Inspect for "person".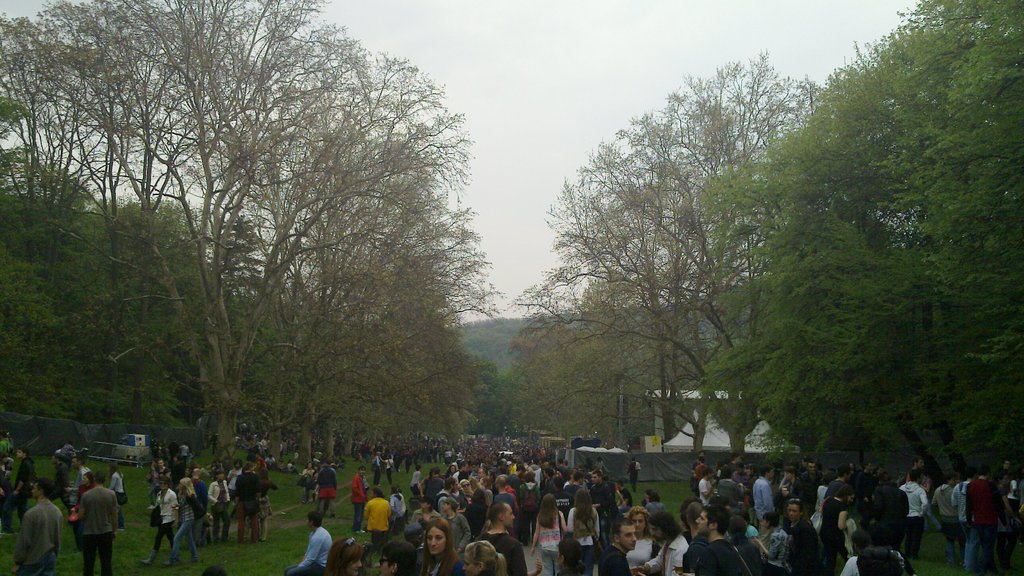
Inspection: Rect(59, 438, 77, 466).
